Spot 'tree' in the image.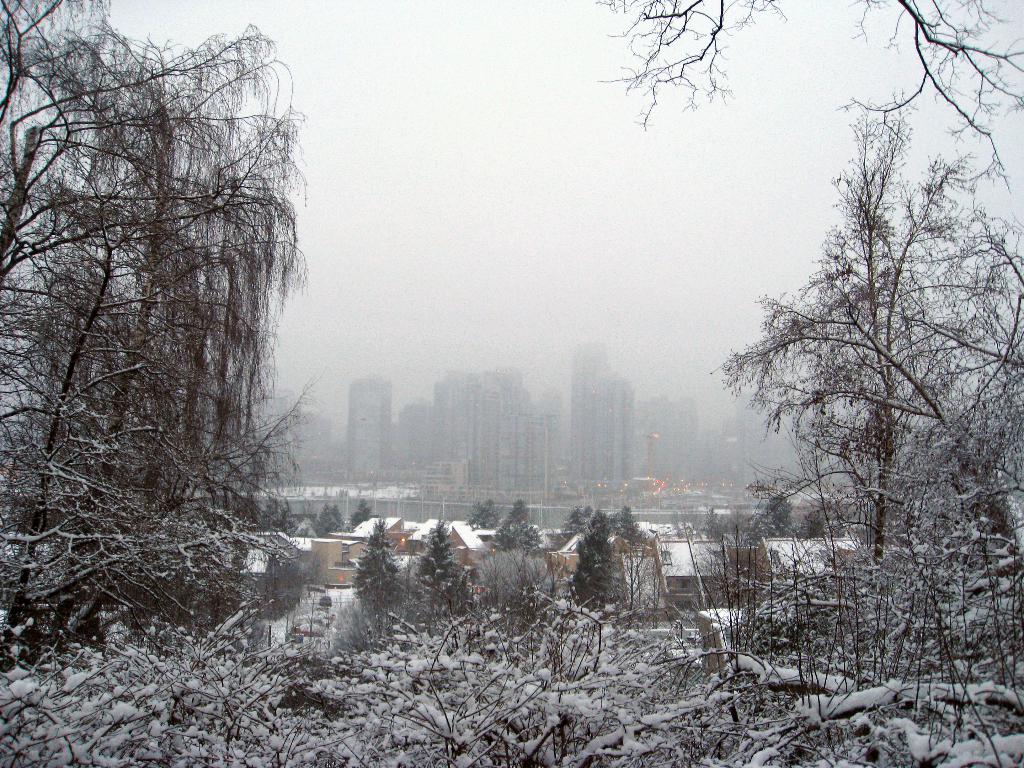
'tree' found at Rect(319, 503, 339, 535).
